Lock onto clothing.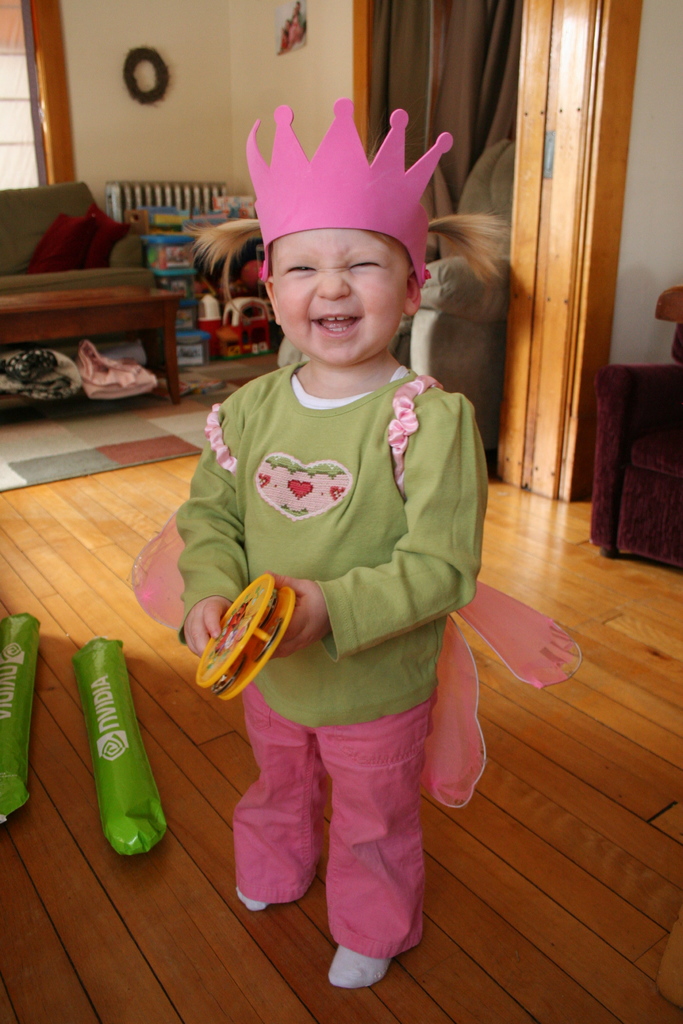
Locked: select_region(176, 314, 472, 848).
